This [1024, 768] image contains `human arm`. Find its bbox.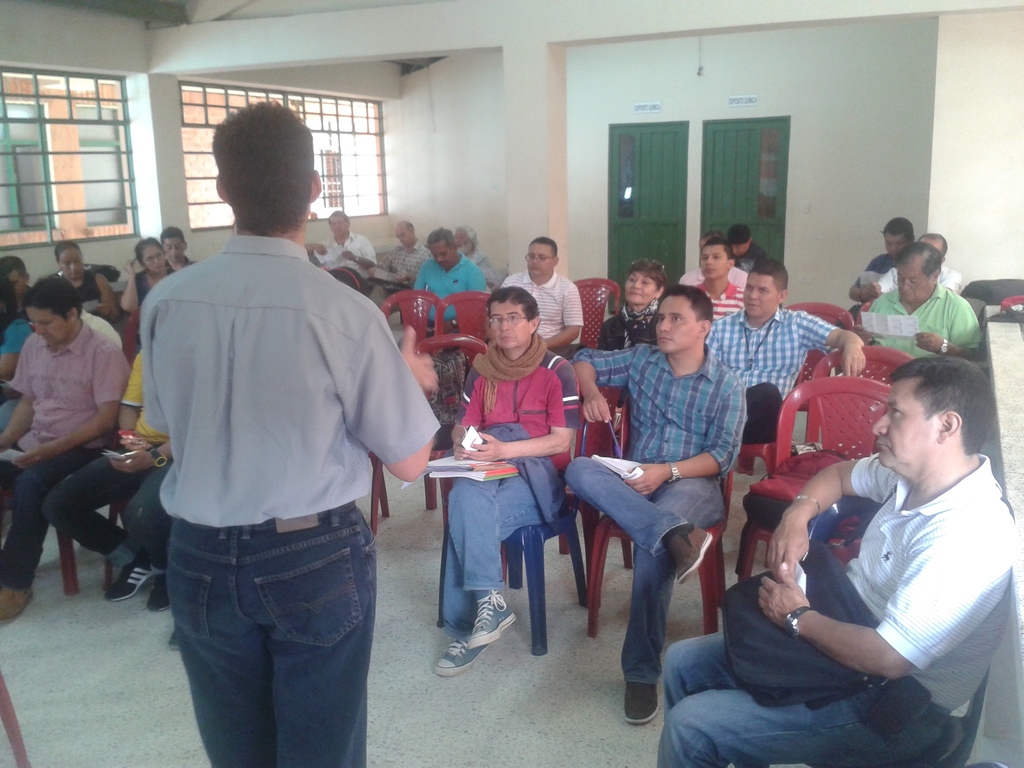
412, 259, 431, 297.
